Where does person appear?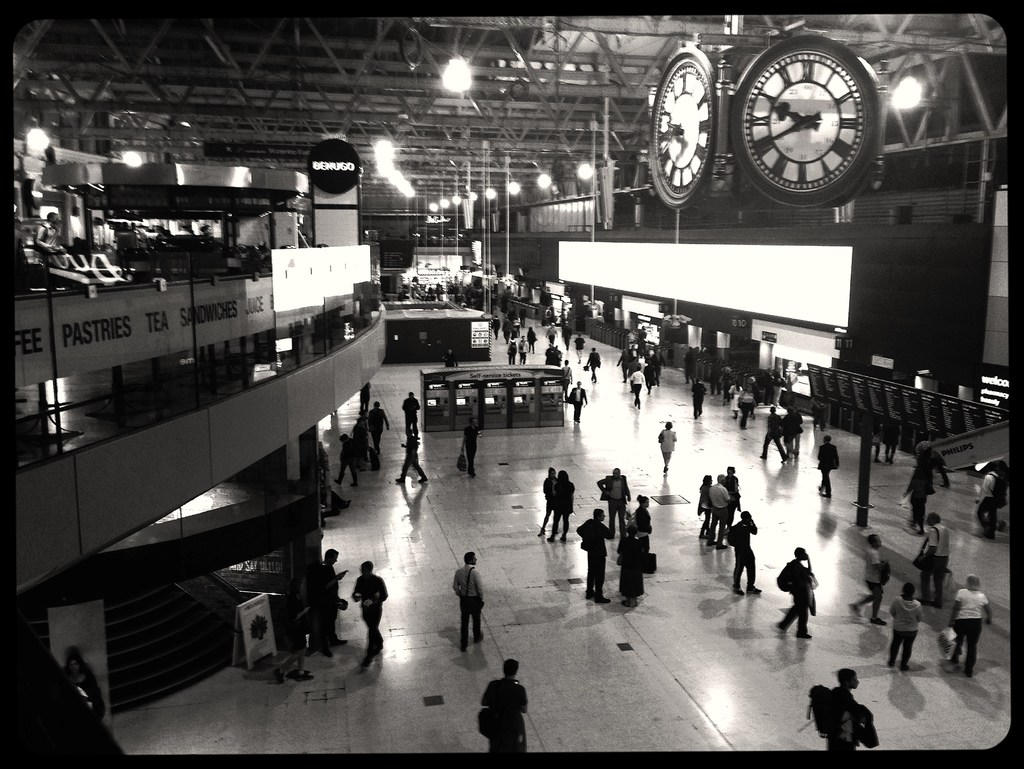
Appears at [942, 578, 993, 684].
